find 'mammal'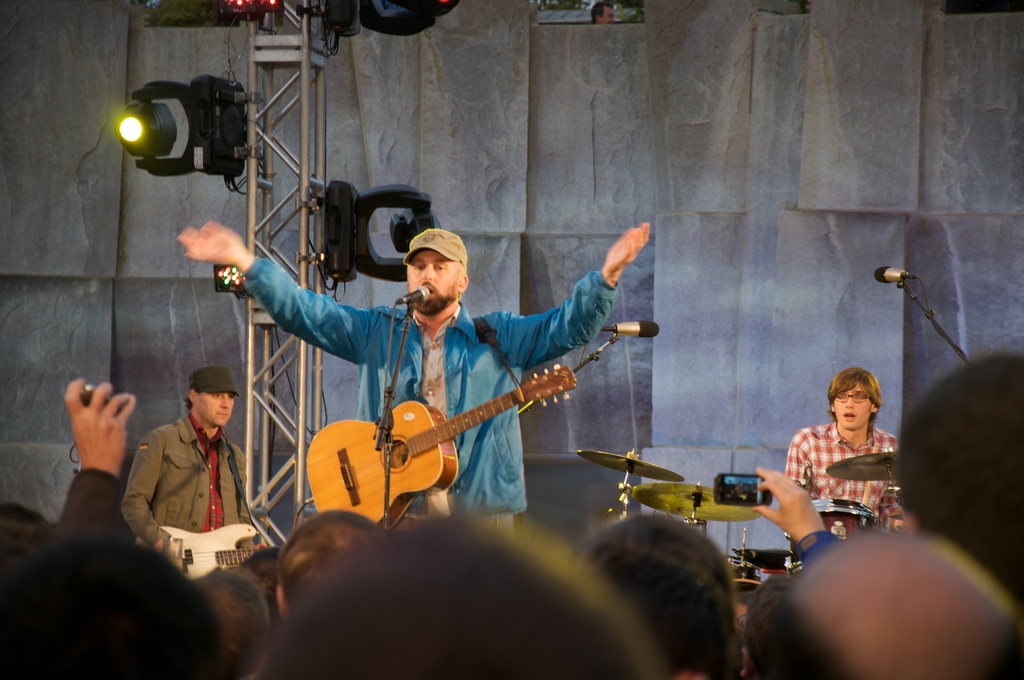
{"left": 115, "top": 367, "right": 273, "bottom": 579}
